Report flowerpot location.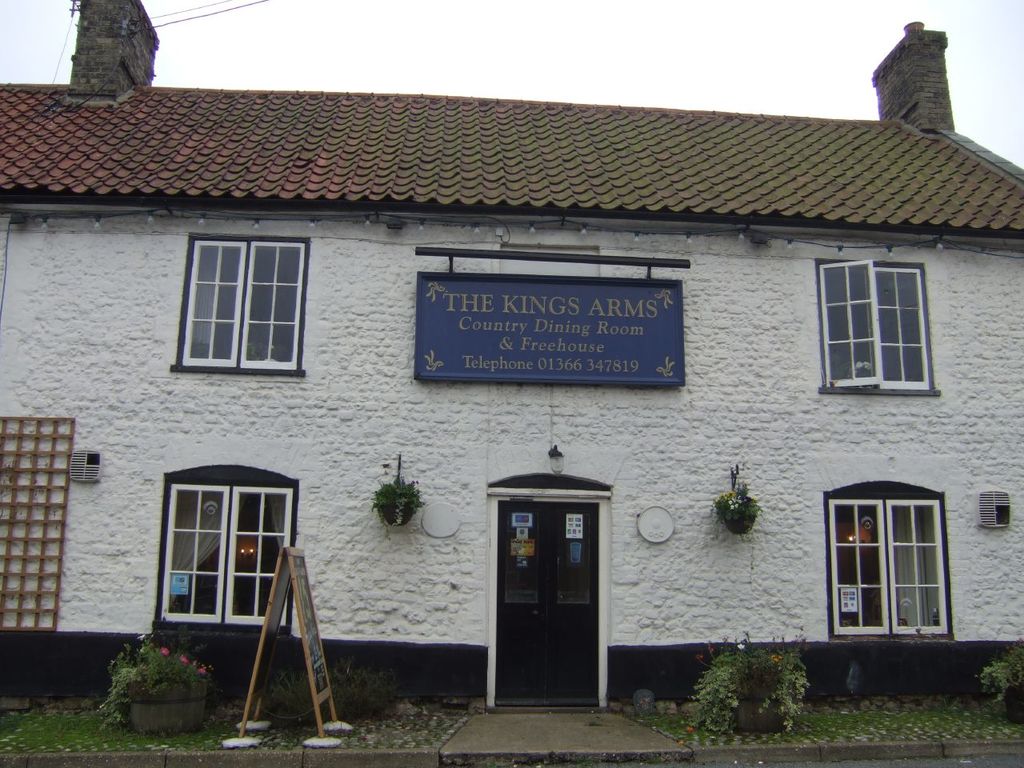
Report: bbox=[722, 518, 755, 538].
